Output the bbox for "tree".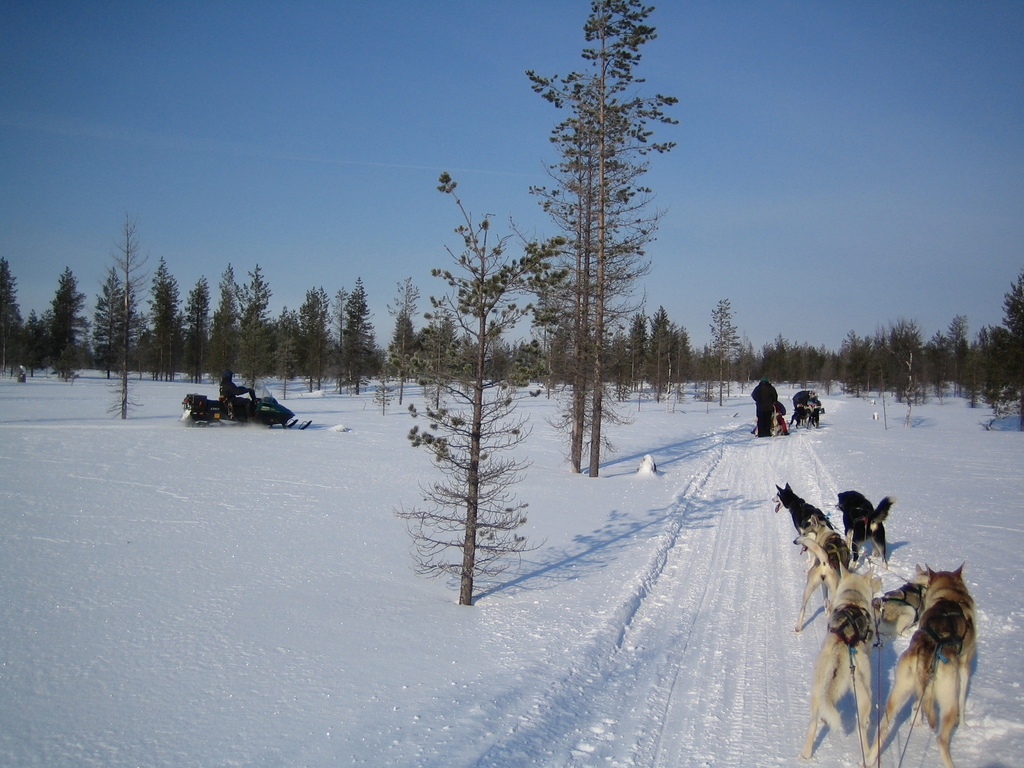
(319,286,332,390).
